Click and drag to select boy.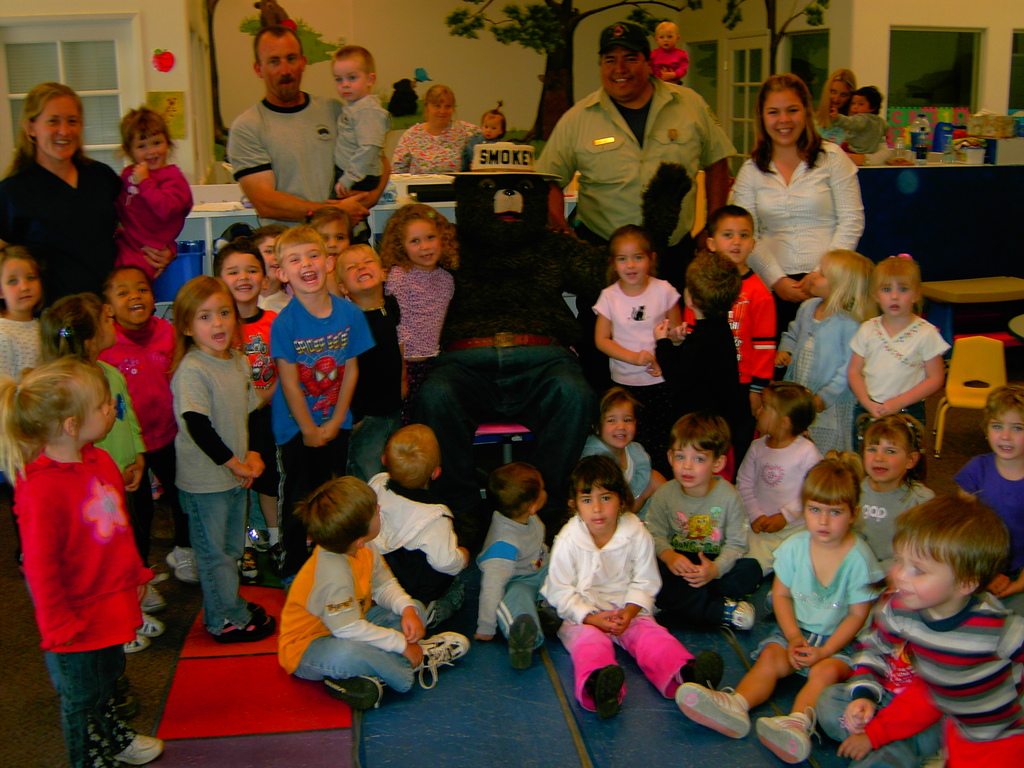
Selection: 277,474,468,714.
